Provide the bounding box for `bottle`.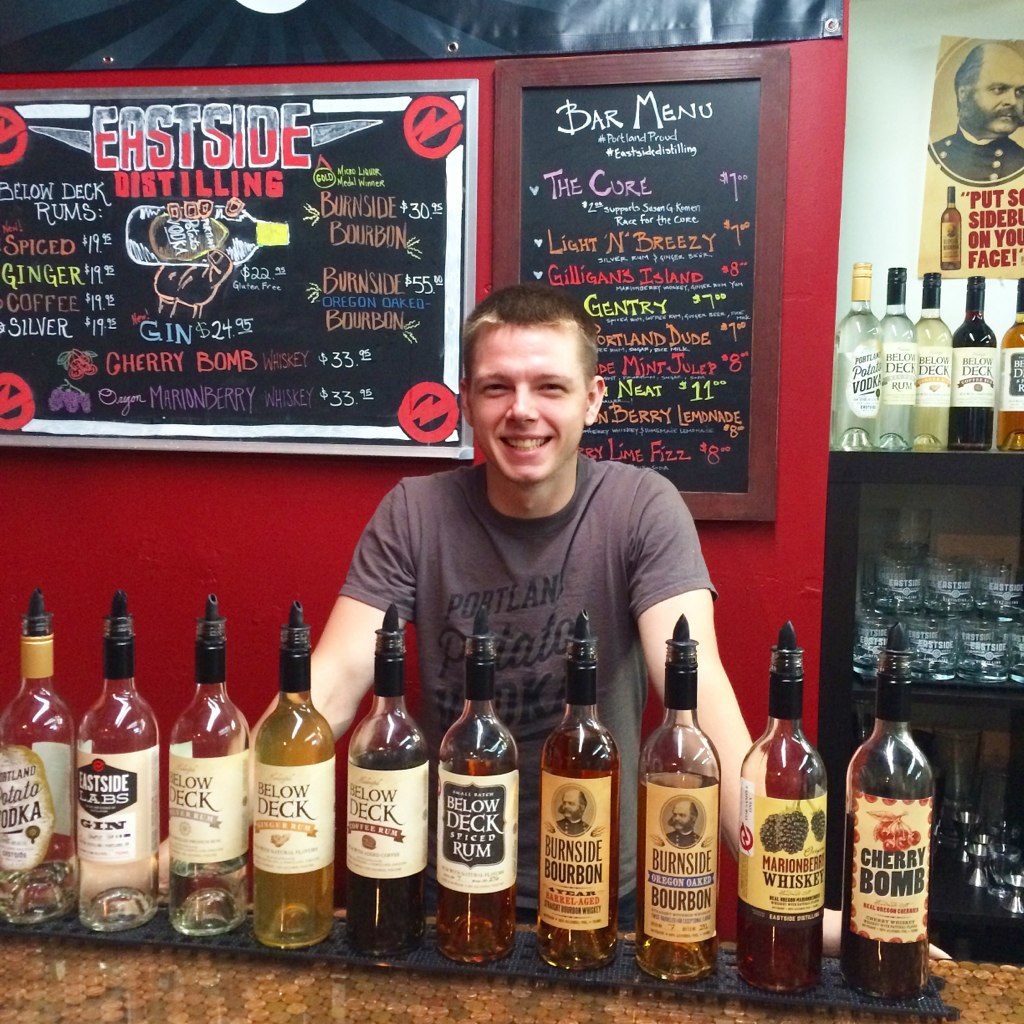
<region>635, 615, 724, 984</region>.
